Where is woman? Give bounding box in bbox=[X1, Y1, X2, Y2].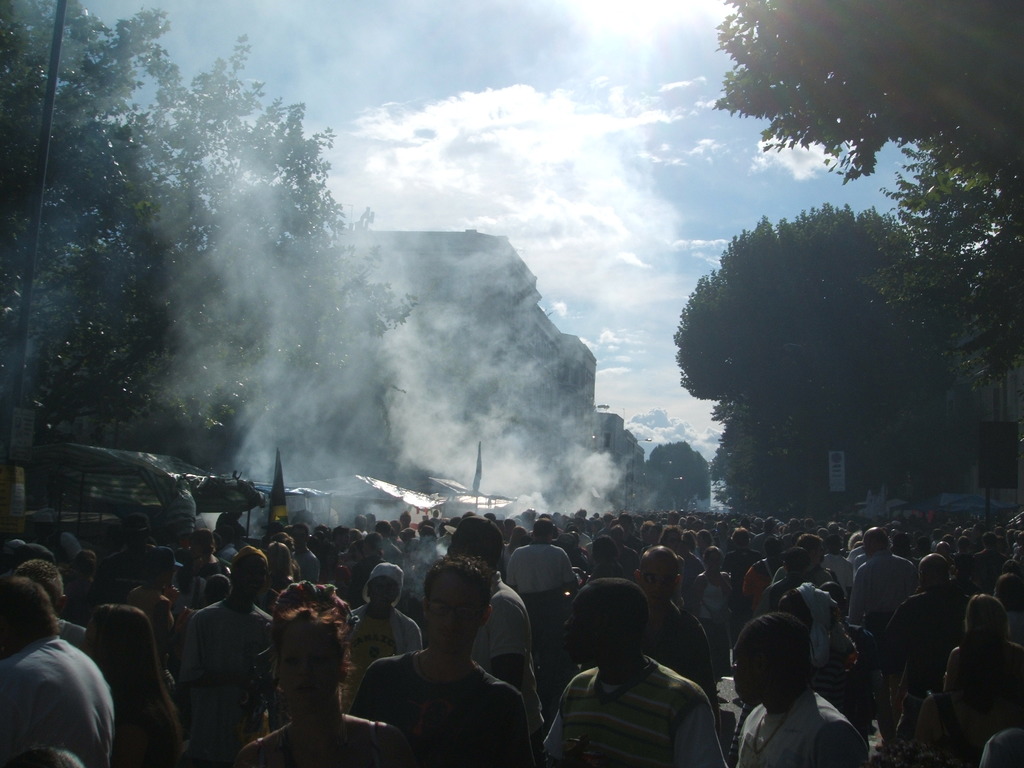
bbox=[742, 534, 788, 617].
